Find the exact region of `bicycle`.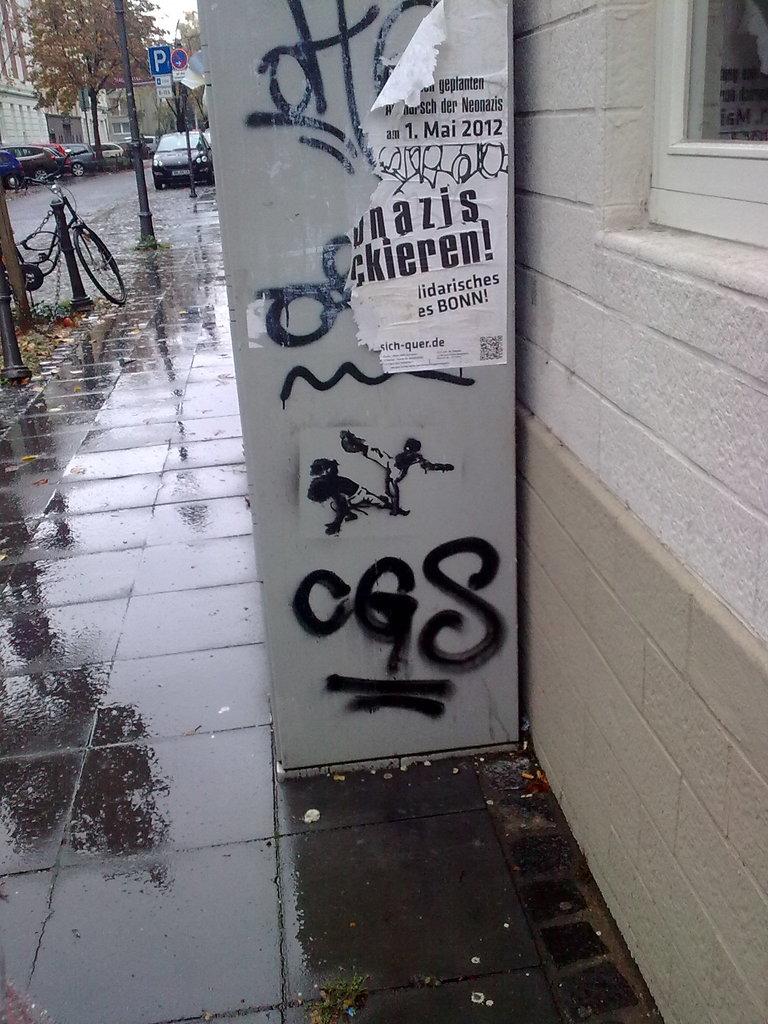
Exact region: select_region(0, 166, 127, 306).
